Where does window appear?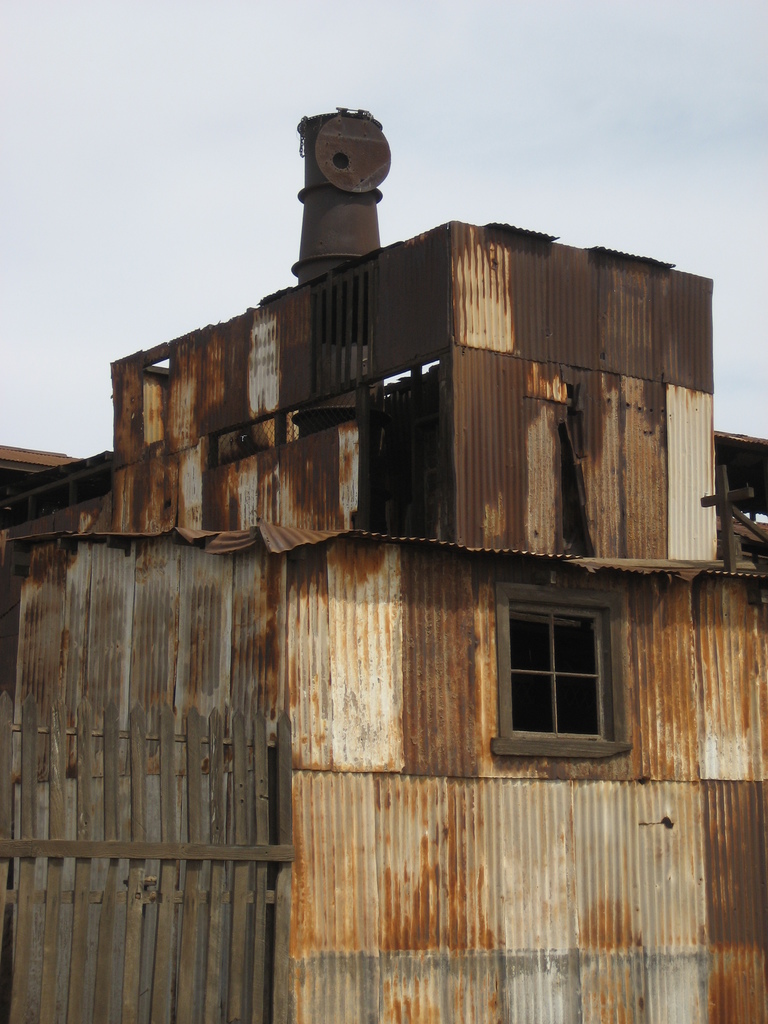
Appears at [132,351,166,461].
